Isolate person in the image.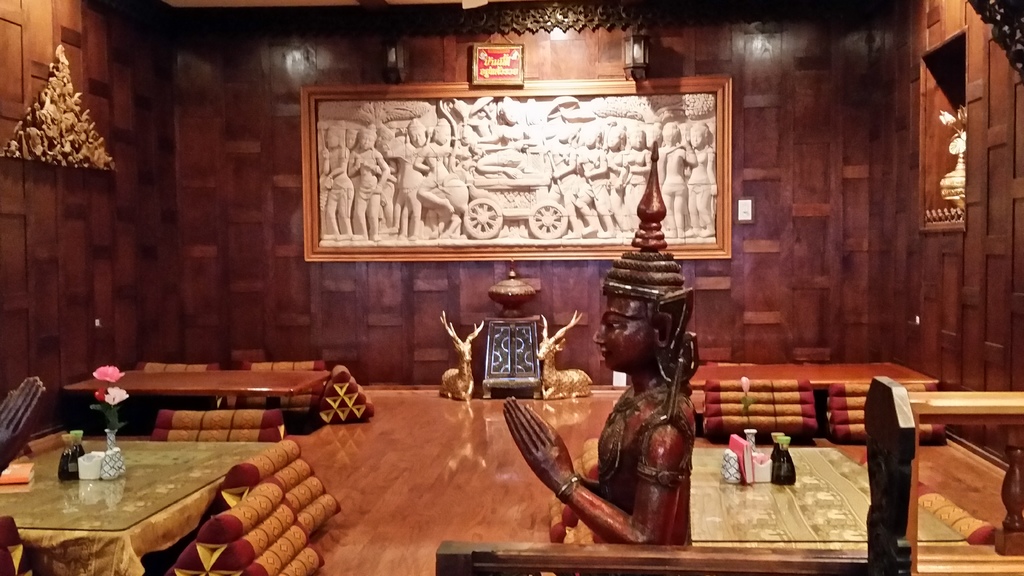
Isolated region: x1=600 y1=127 x2=627 y2=239.
